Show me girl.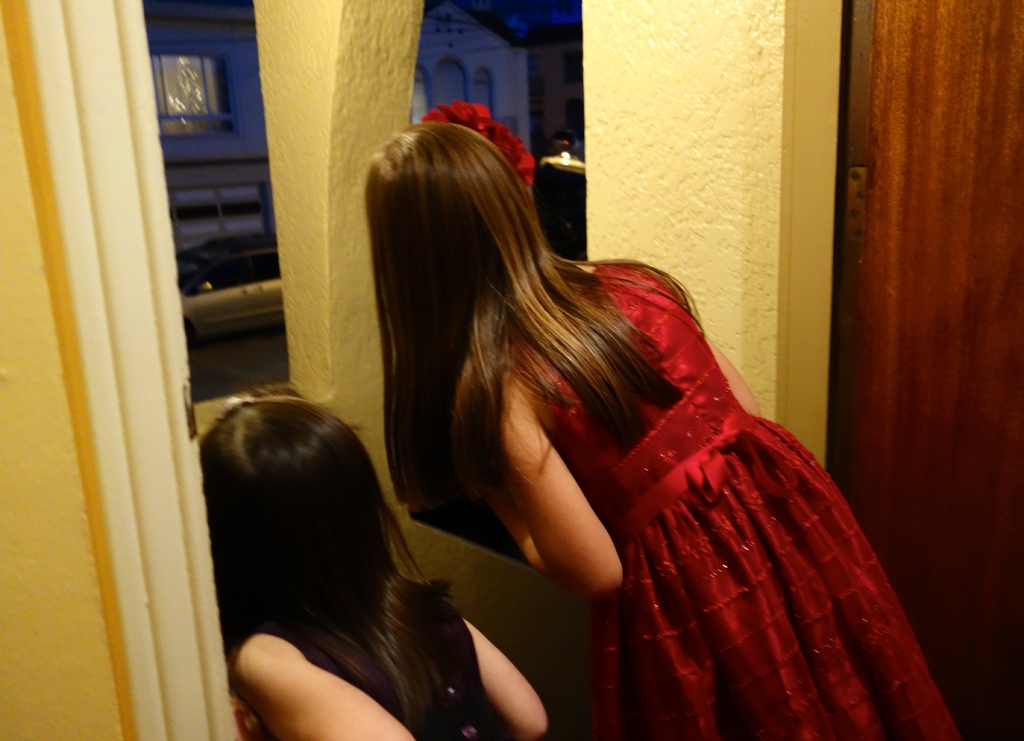
girl is here: 198/390/552/740.
